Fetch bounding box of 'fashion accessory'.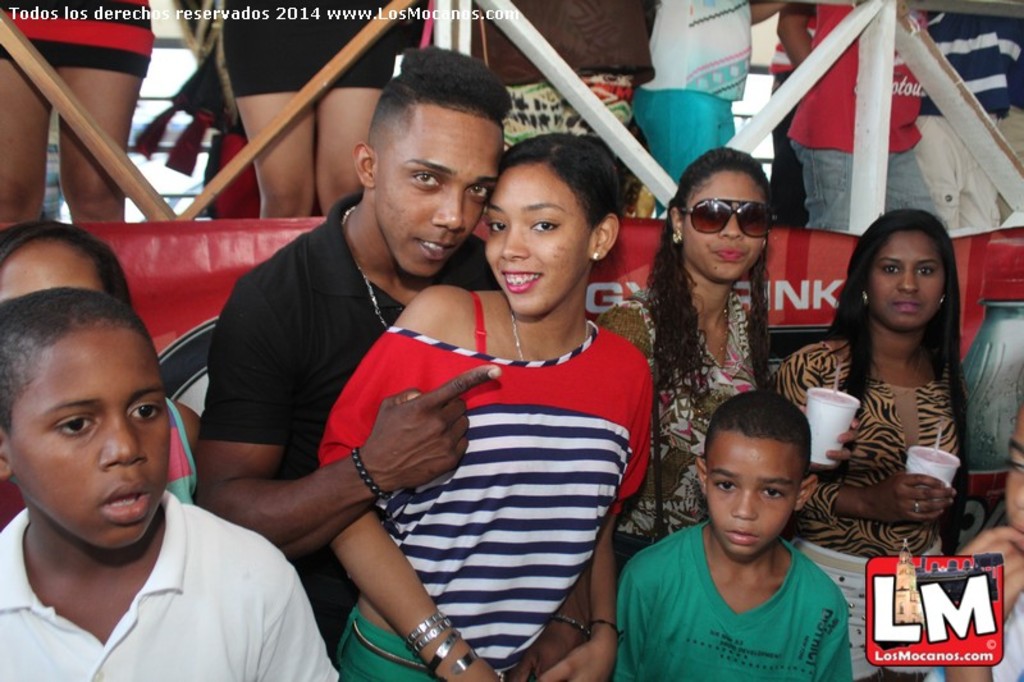
Bbox: {"left": 940, "top": 296, "right": 946, "bottom": 308}.
